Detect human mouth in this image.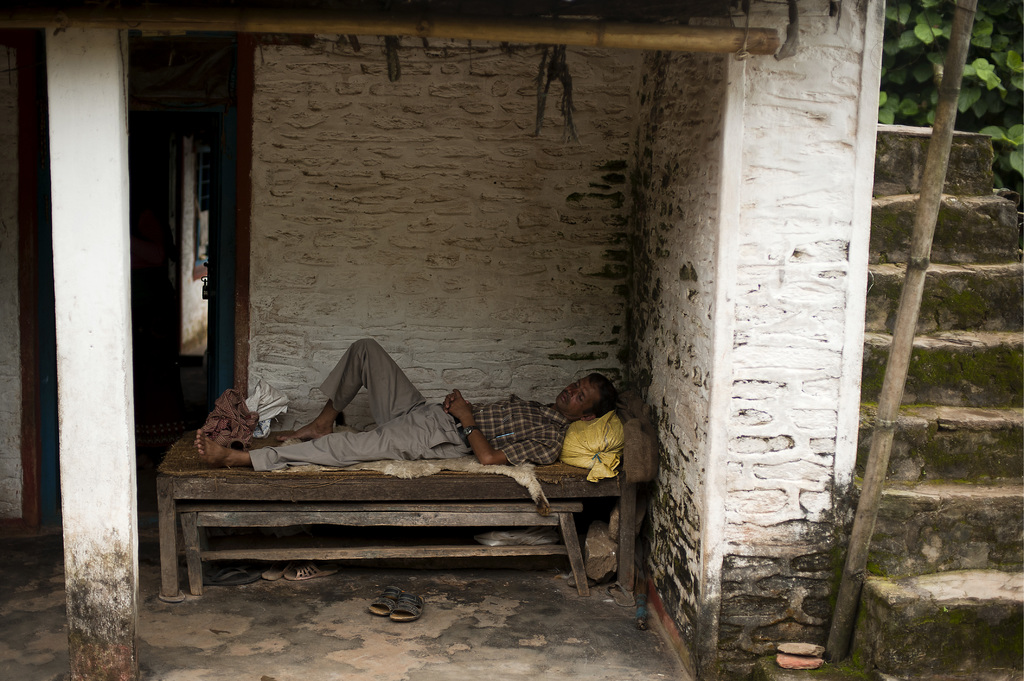
Detection: crop(559, 391, 569, 404).
